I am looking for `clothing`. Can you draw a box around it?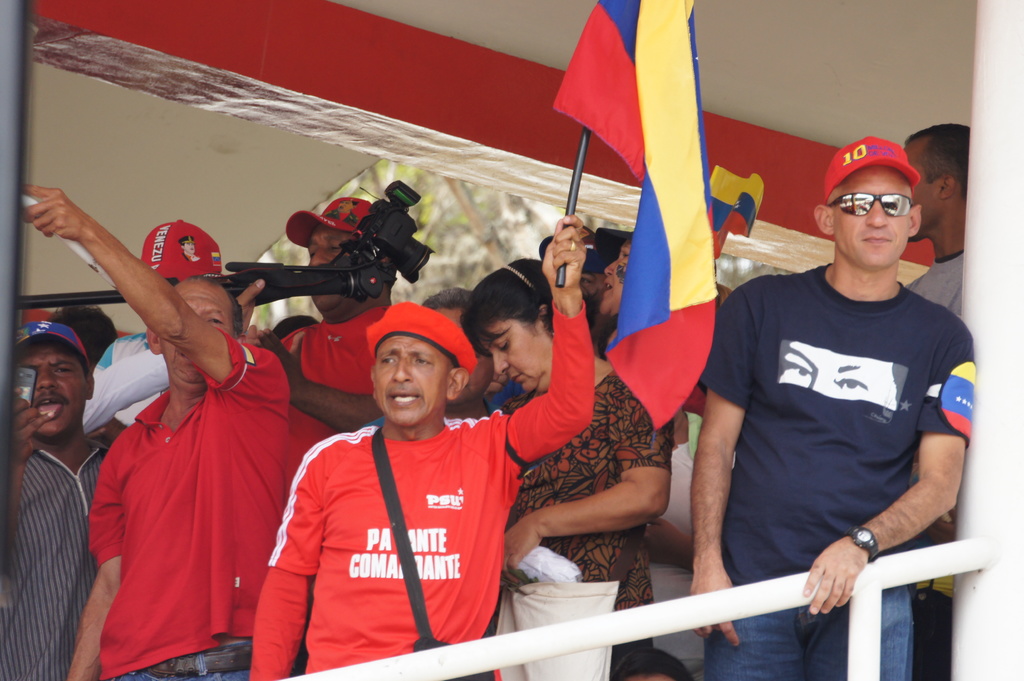
Sure, the bounding box is <box>279,305,386,472</box>.
